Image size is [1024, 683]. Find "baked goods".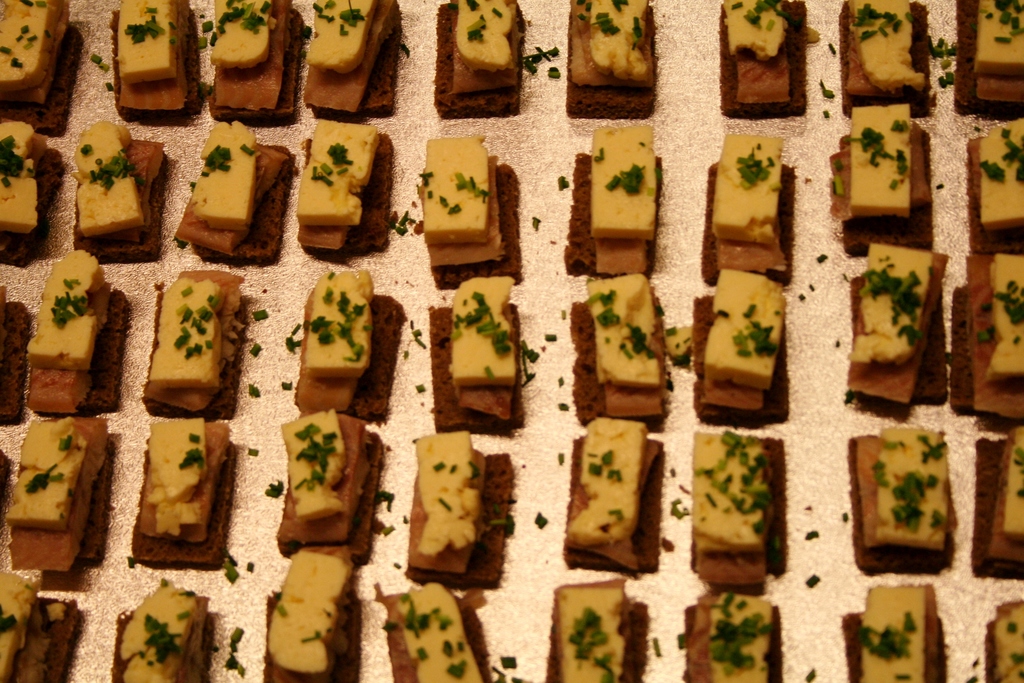
(left=698, top=140, right=797, bottom=288).
